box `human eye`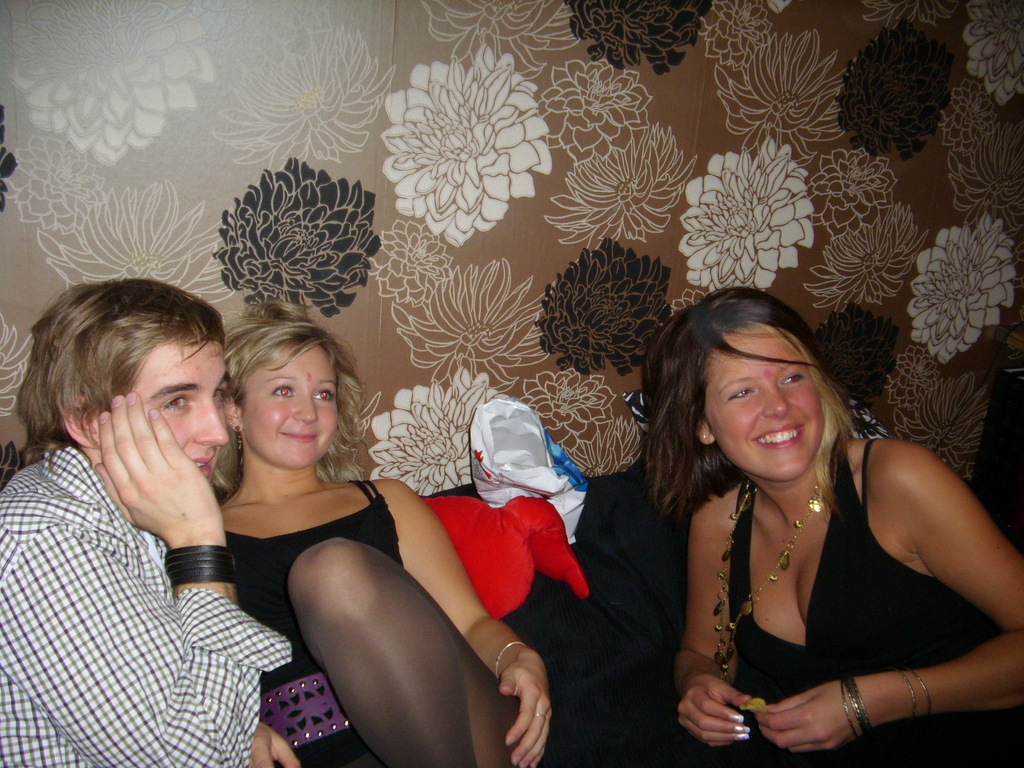
crop(269, 384, 299, 404)
